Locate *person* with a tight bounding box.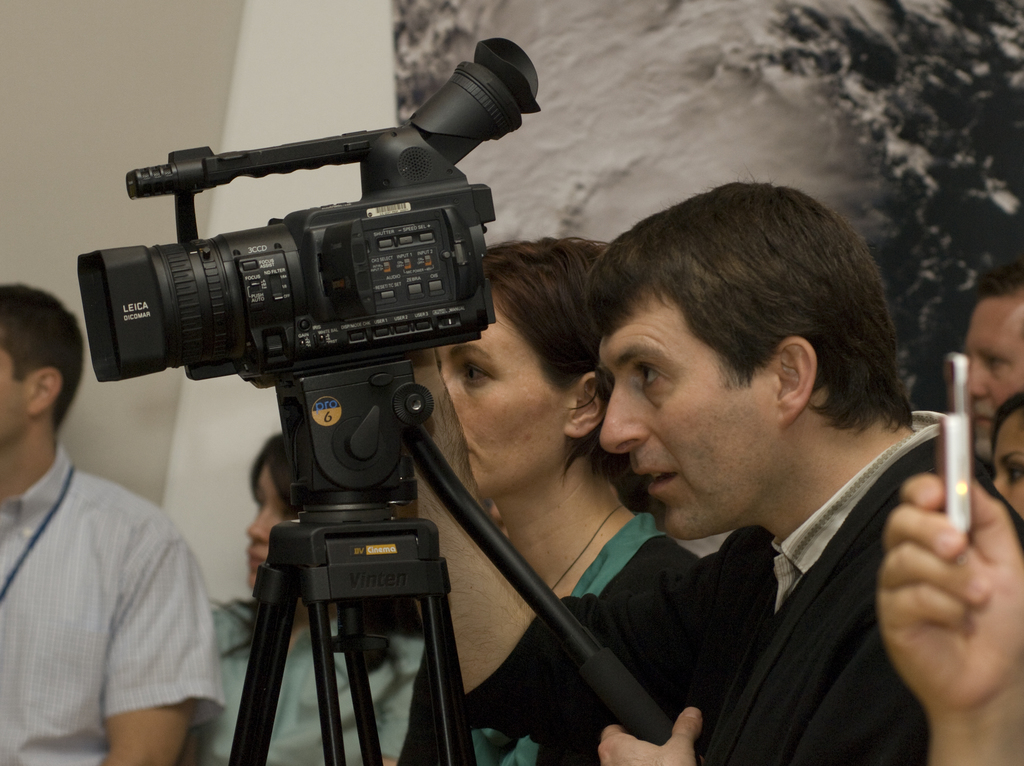
[left=422, top=238, right=705, bottom=765].
